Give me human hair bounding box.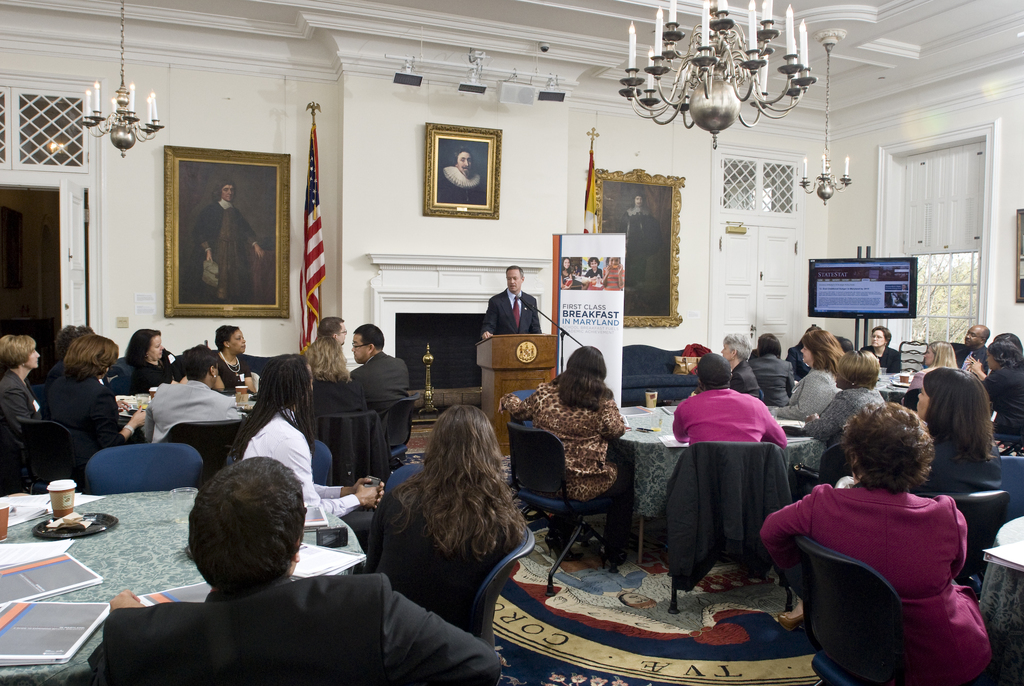
box(801, 330, 846, 375).
